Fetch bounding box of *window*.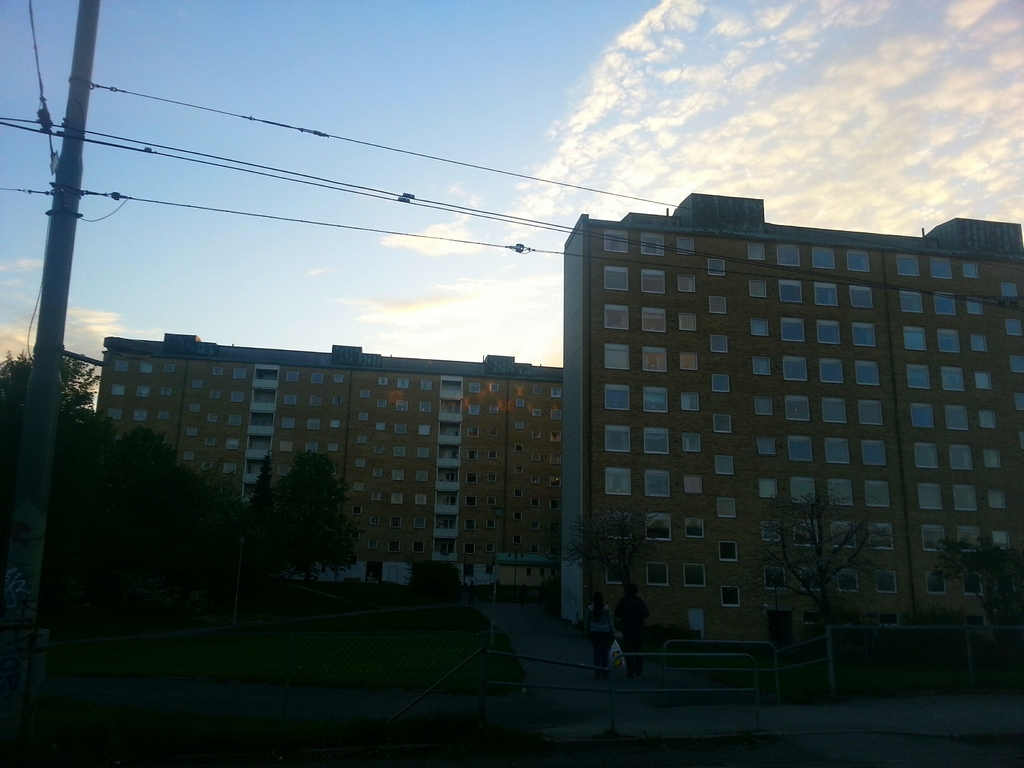
Bbox: {"left": 718, "top": 539, "right": 738, "bottom": 562}.
